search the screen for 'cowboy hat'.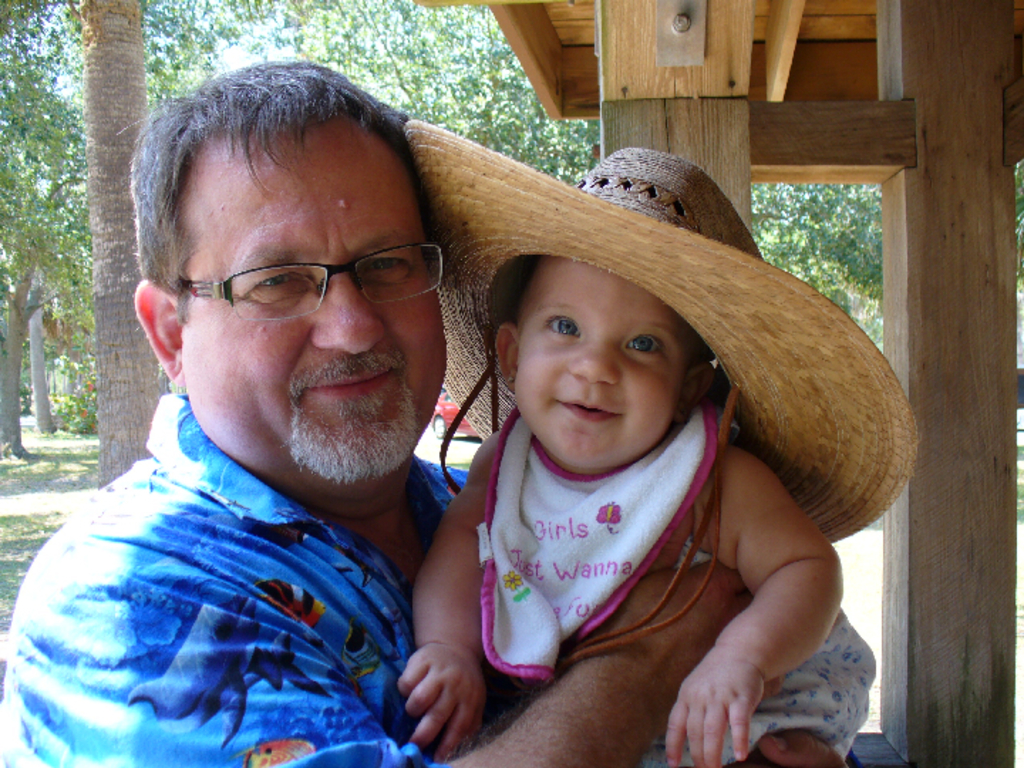
Found at bbox=[414, 125, 906, 550].
